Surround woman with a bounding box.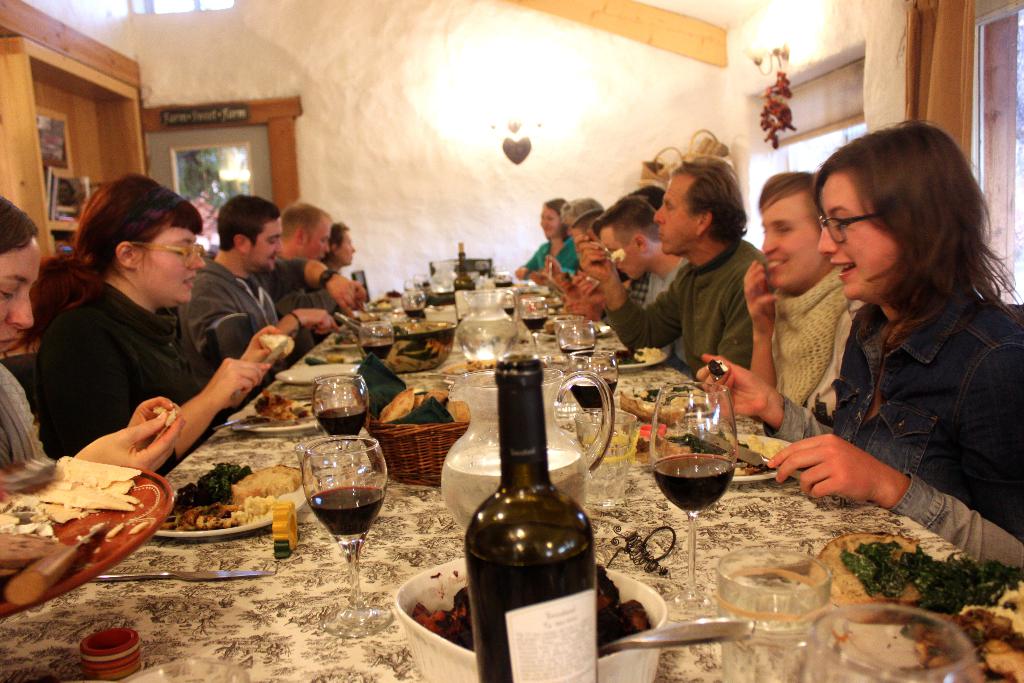
detection(513, 197, 586, 281).
